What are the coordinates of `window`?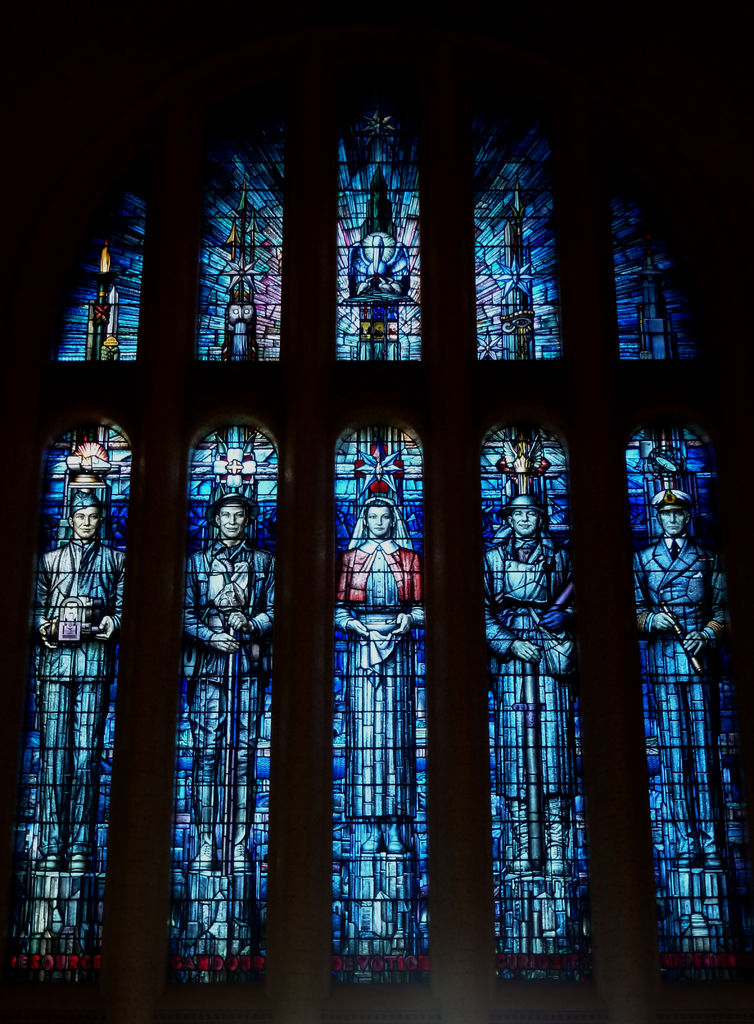
bbox=(471, 137, 574, 361).
